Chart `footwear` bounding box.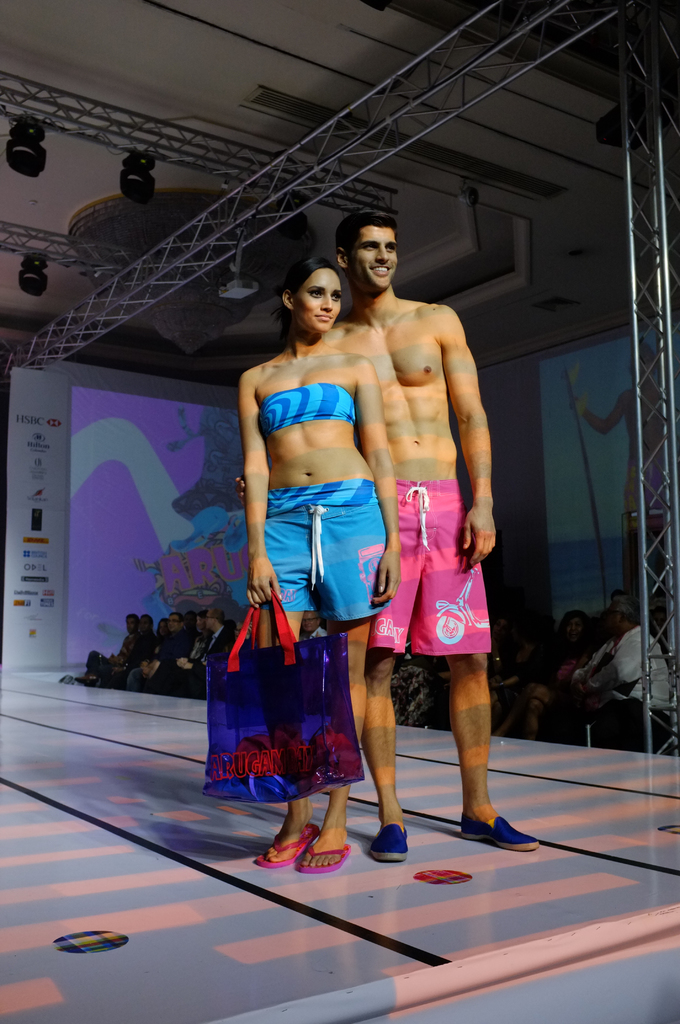
Charted: box=[300, 832, 357, 874].
